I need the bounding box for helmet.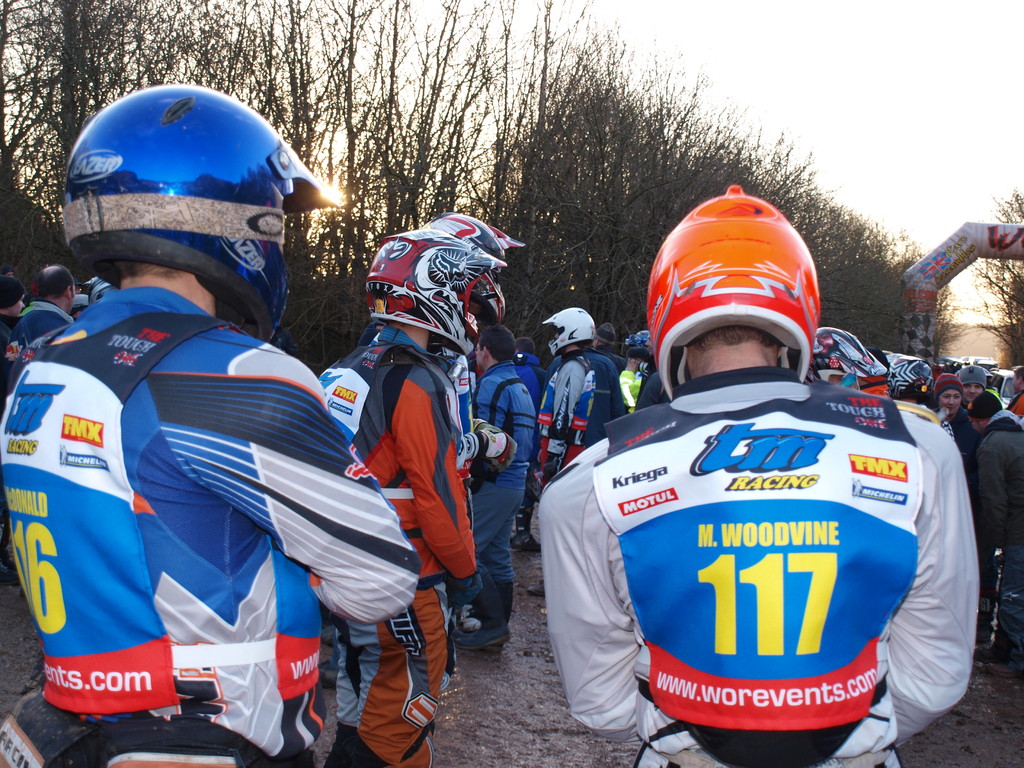
Here it is: (58,90,313,321).
